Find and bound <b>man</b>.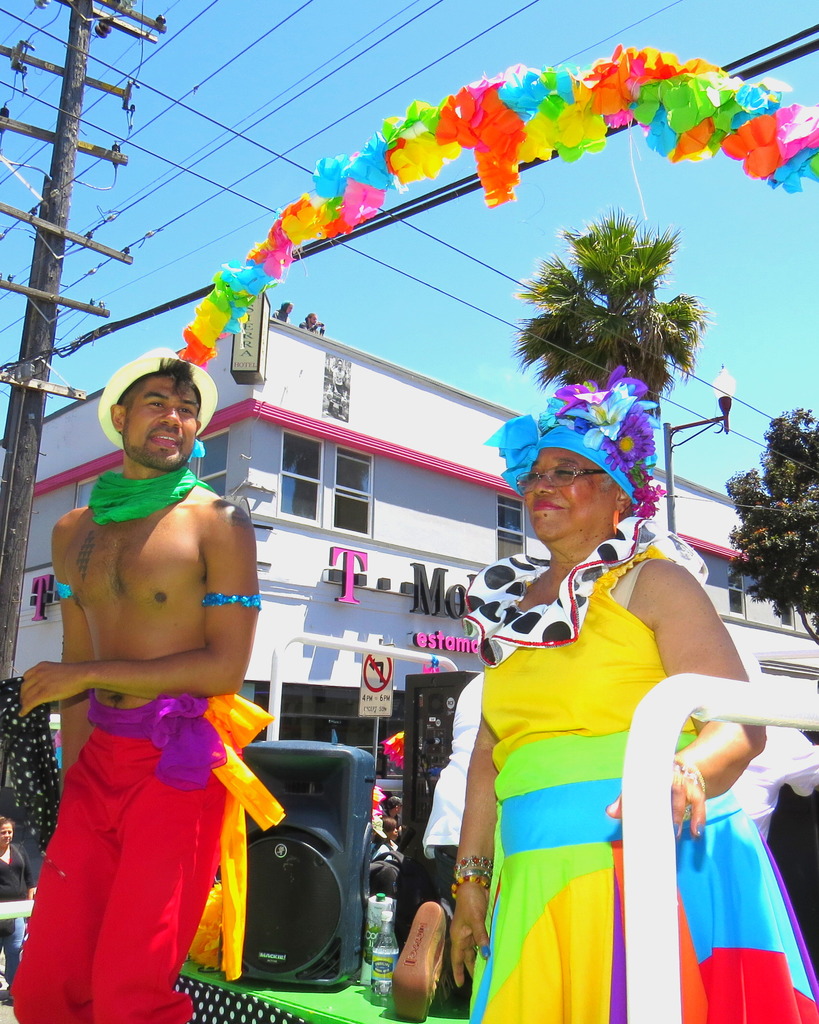
Bound: <box>10,339,306,1023</box>.
